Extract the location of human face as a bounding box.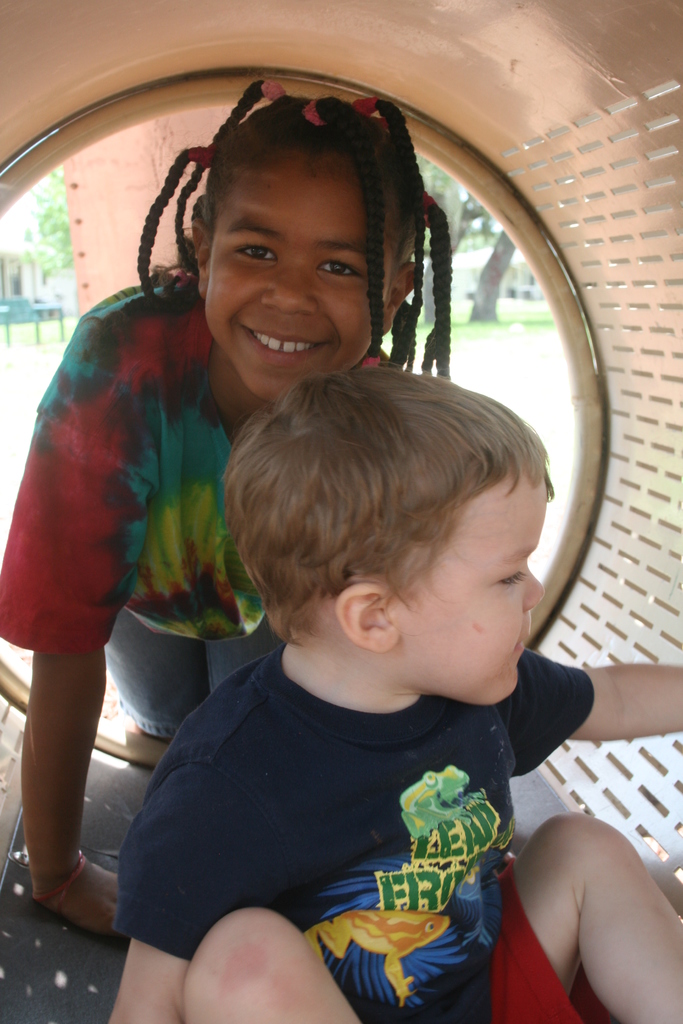
bbox=[202, 146, 400, 392].
